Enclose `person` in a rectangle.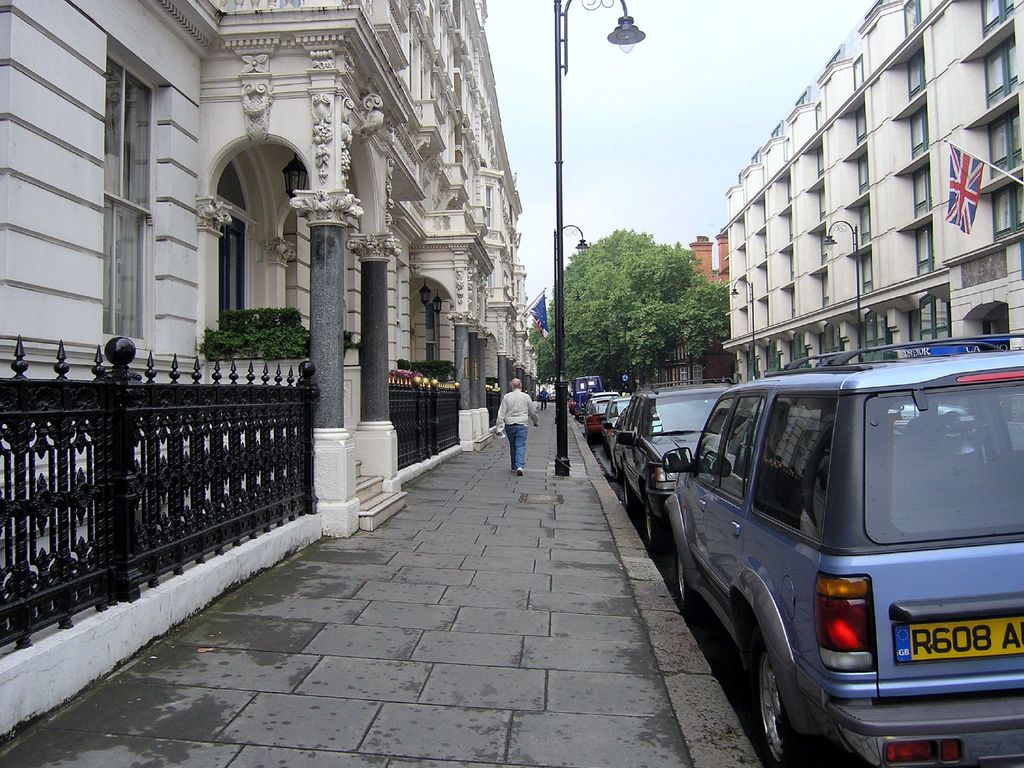
532,387,552,409.
